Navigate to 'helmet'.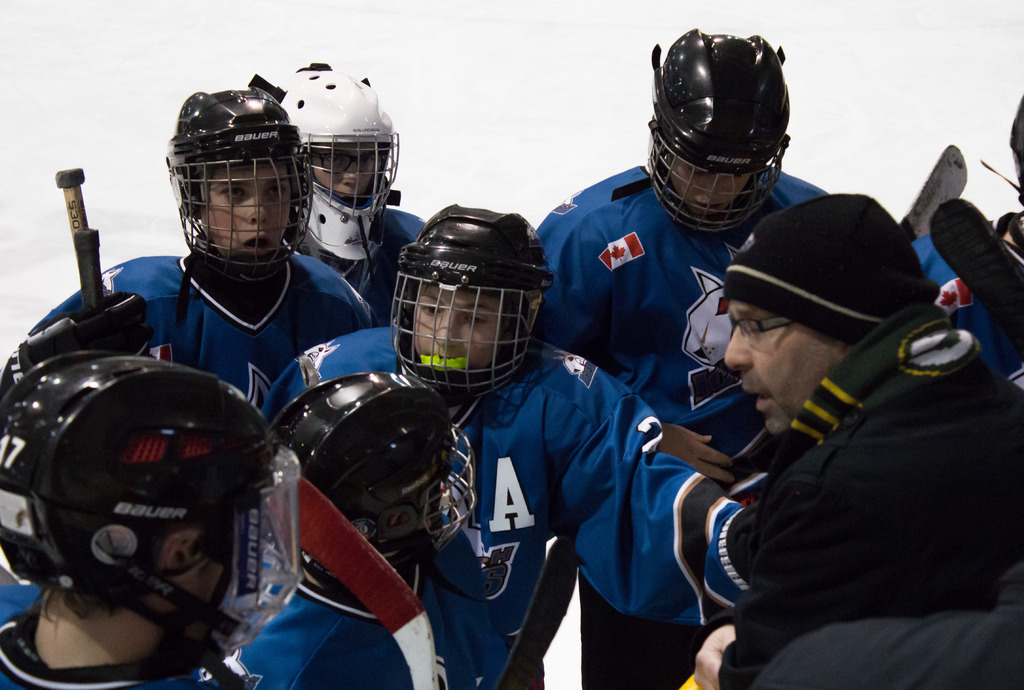
Navigation target: rect(168, 80, 318, 295).
